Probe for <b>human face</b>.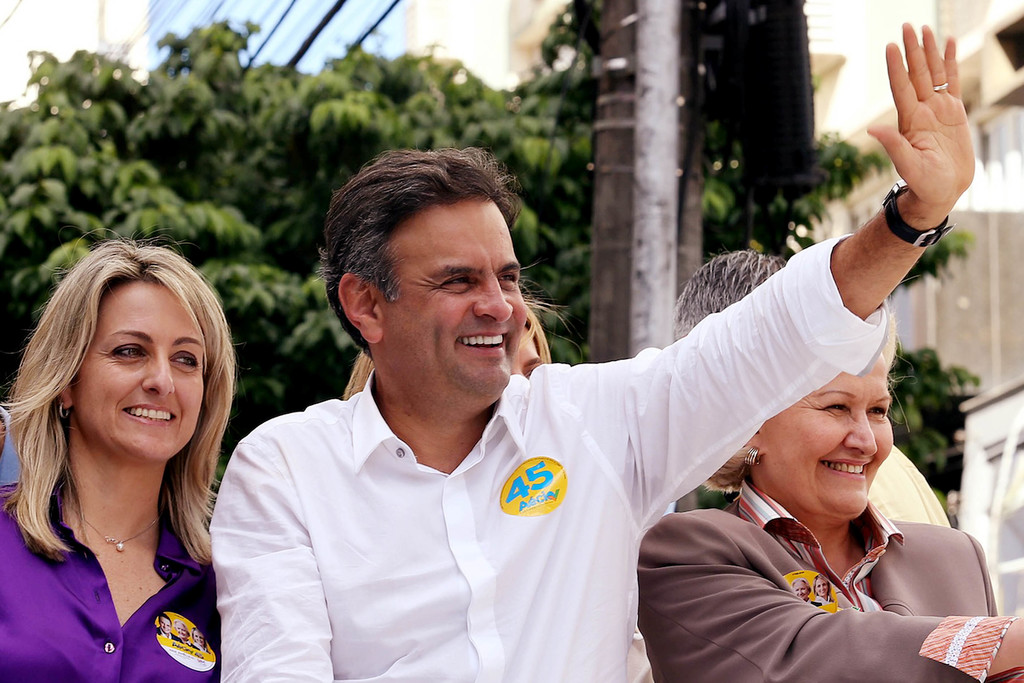
Probe result: locate(75, 274, 206, 466).
